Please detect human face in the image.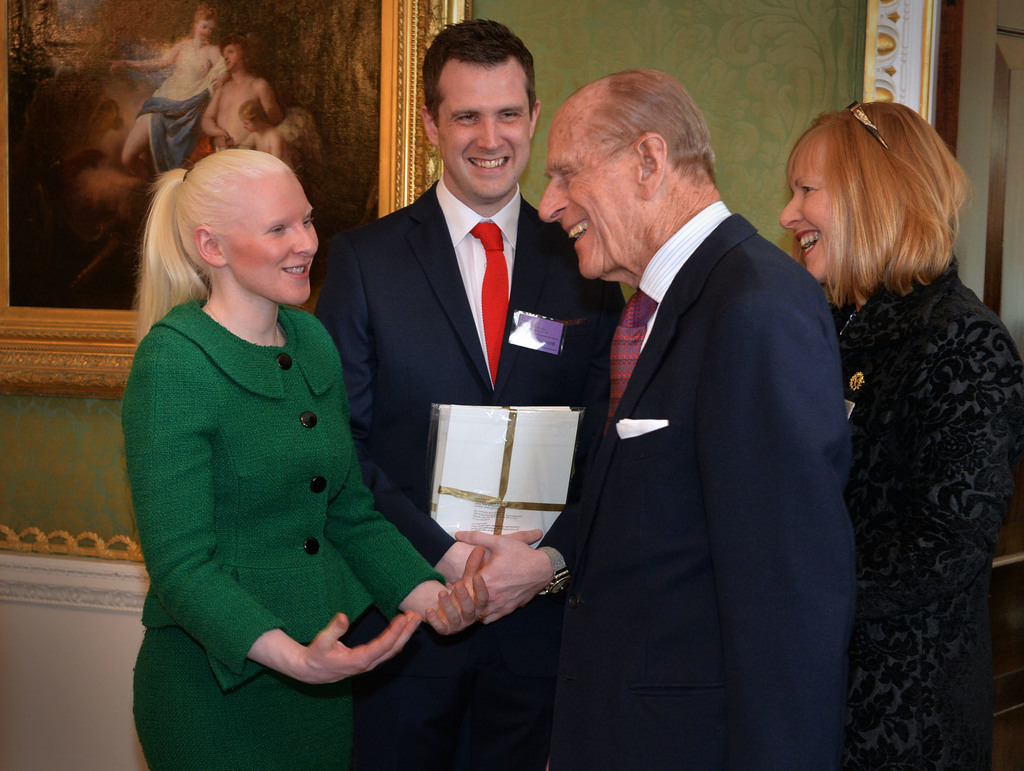
{"left": 437, "top": 63, "right": 530, "bottom": 199}.
